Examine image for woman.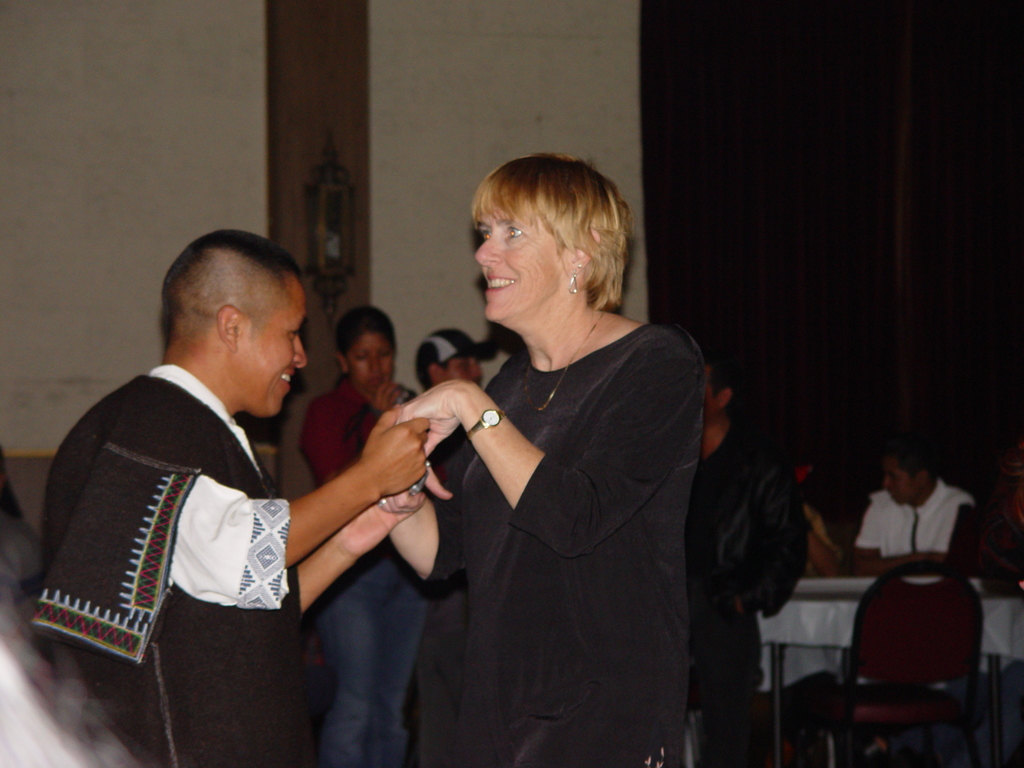
Examination result: select_region(413, 128, 701, 767).
